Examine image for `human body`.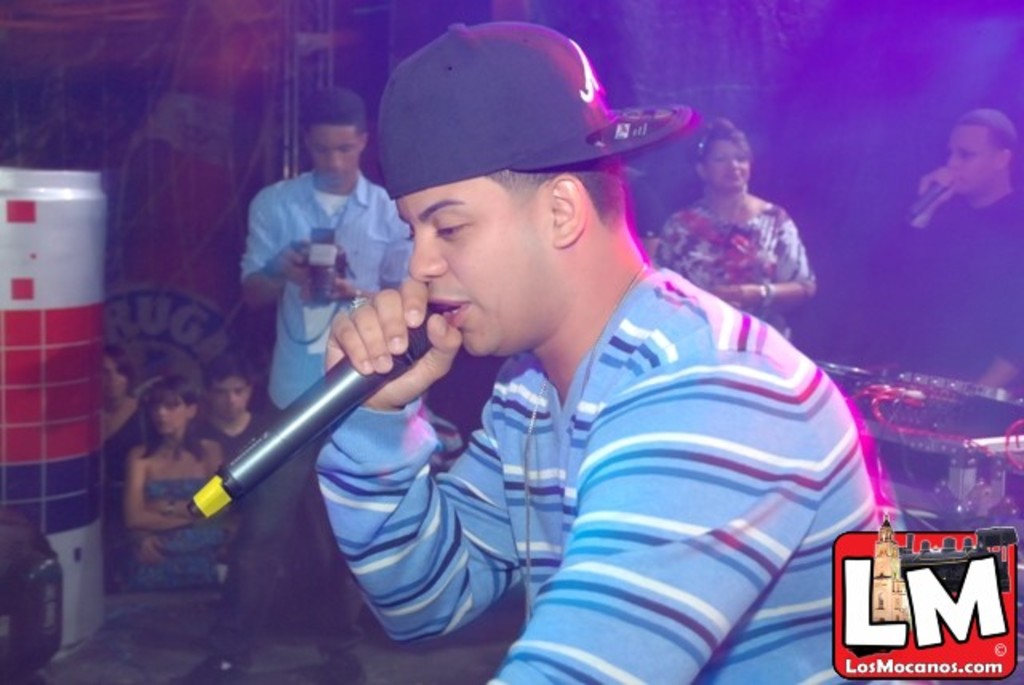
Examination result: (104,375,163,541).
